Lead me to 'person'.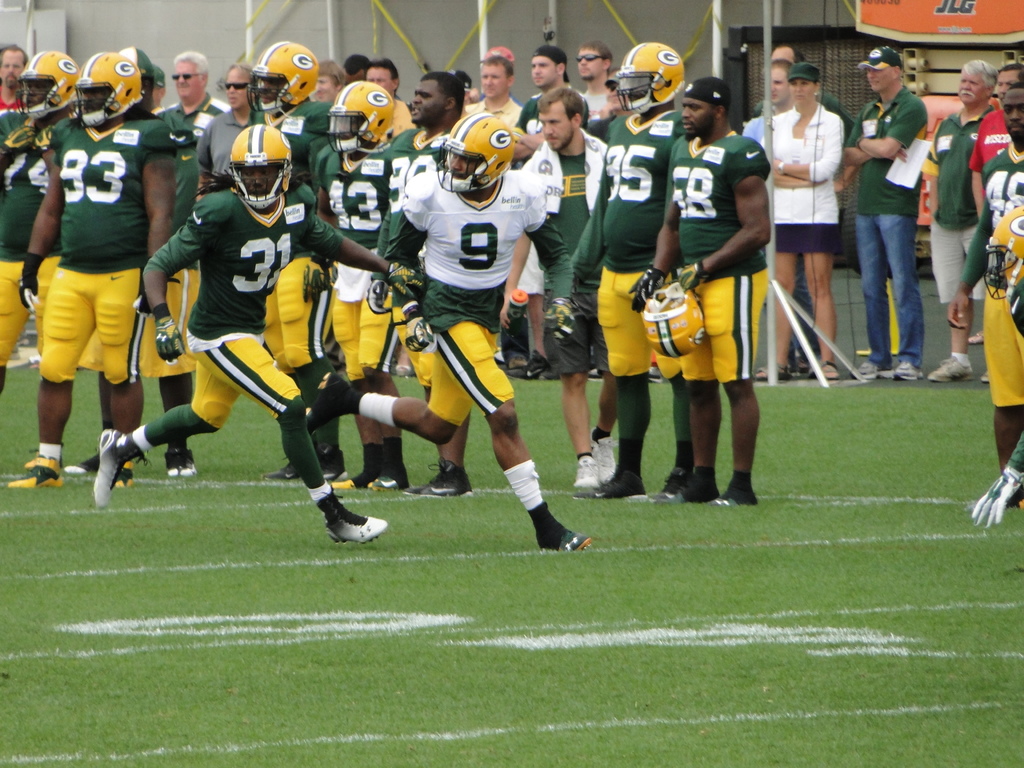
Lead to [339,49,367,80].
